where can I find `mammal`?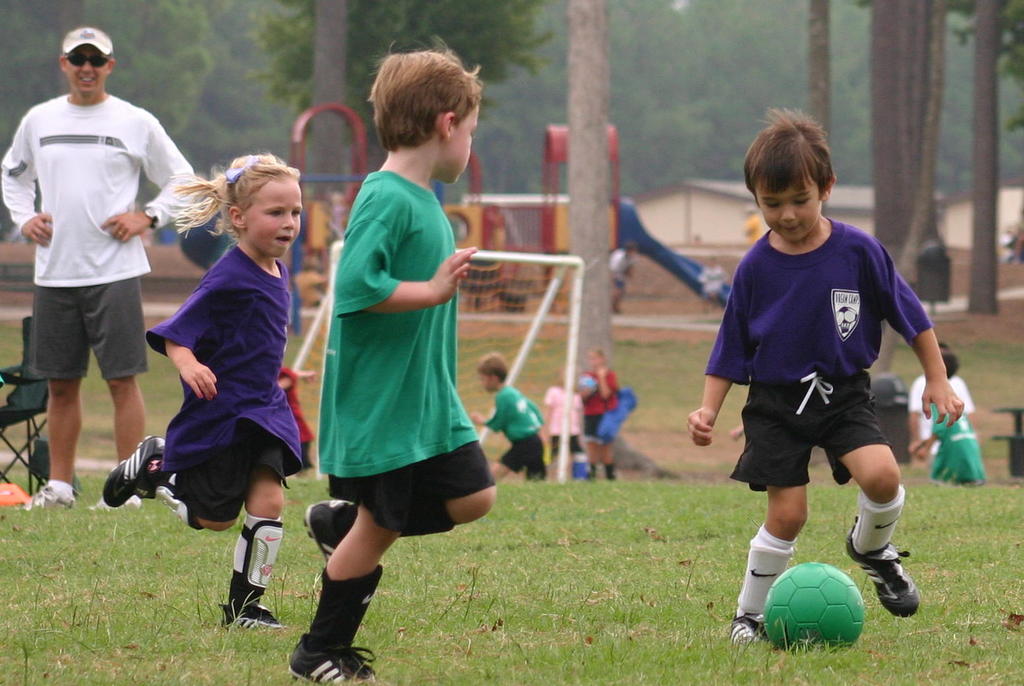
You can find it at locate(696, 257, 728, 317).
